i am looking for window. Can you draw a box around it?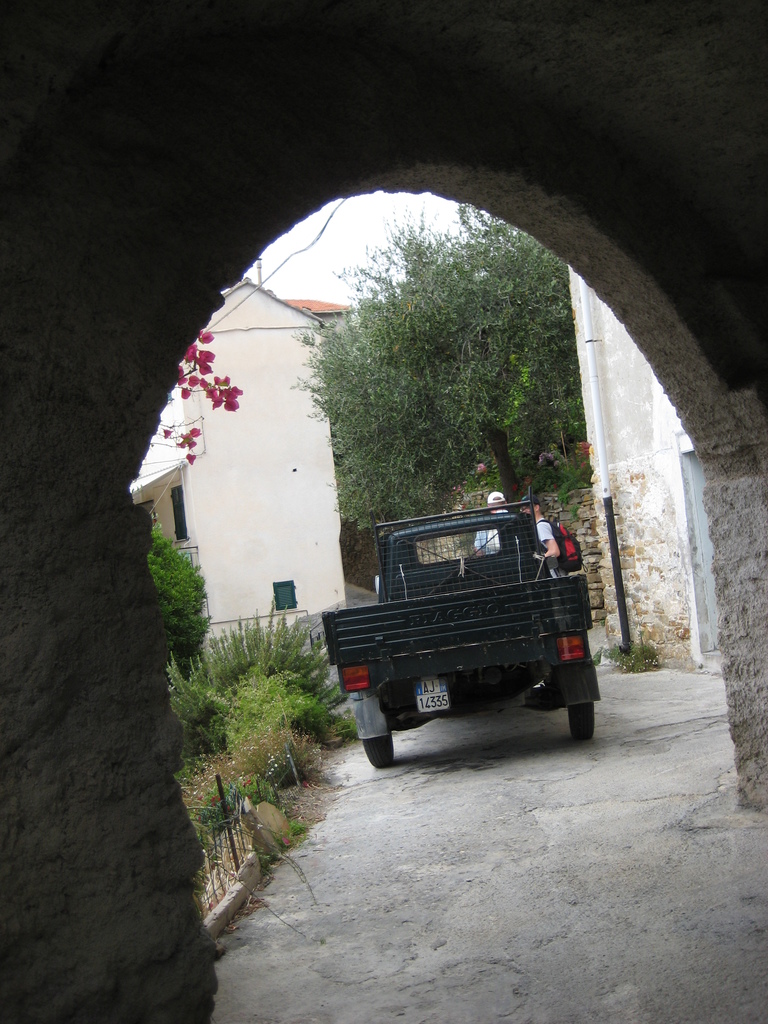
Sure, the bounding box is [172,481,189,540].
